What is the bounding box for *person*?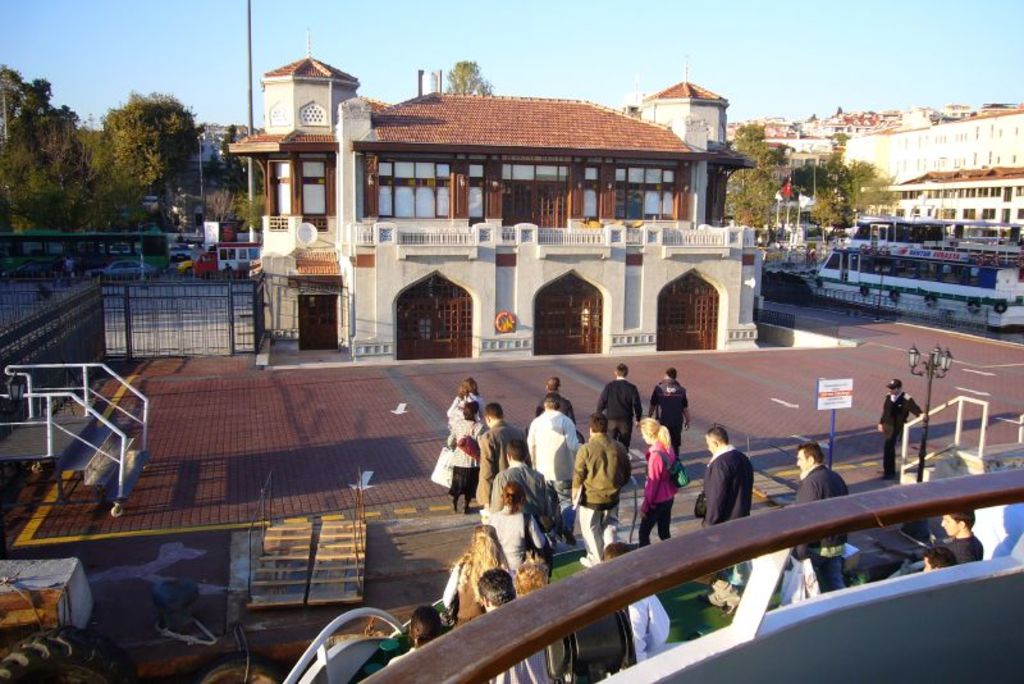
[x1=876, y1=380, x2=920, y2=479].
